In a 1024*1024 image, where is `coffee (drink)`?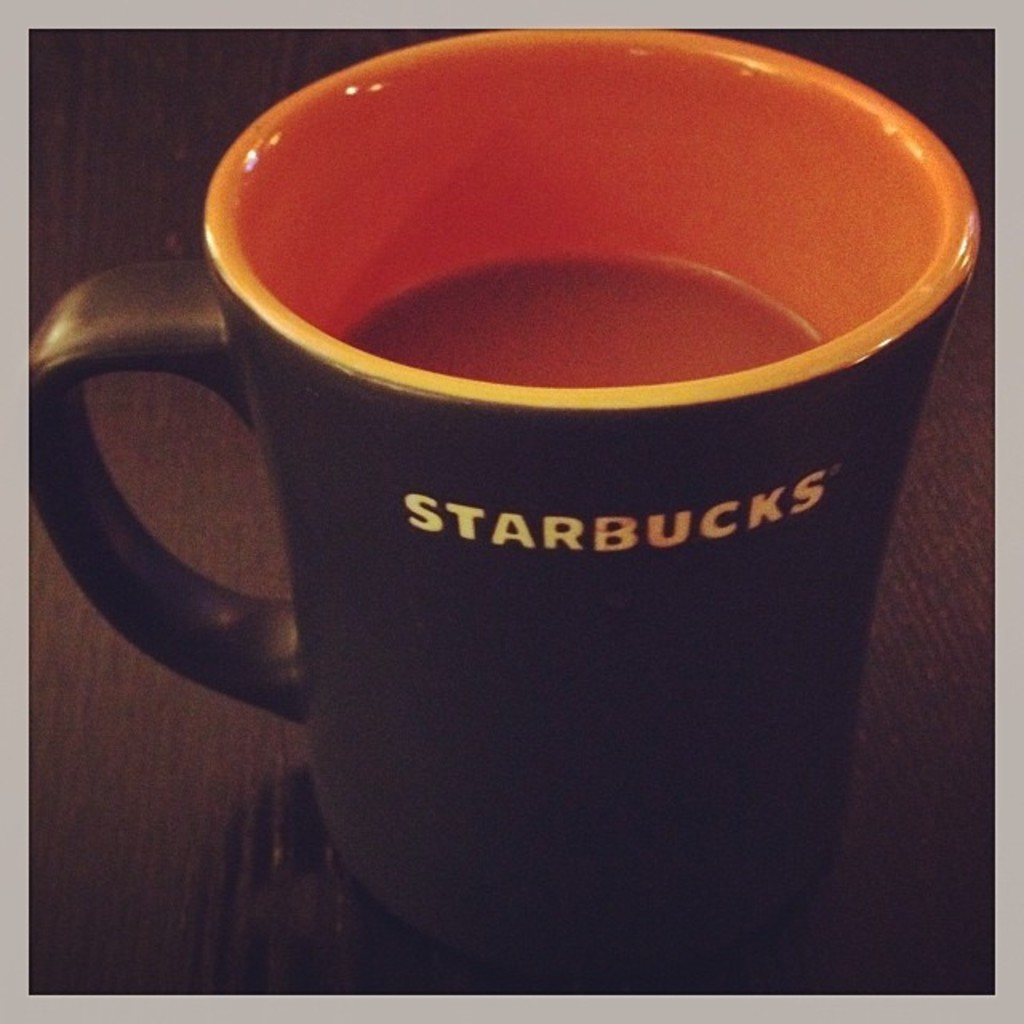
338, 243, 822, 395.
